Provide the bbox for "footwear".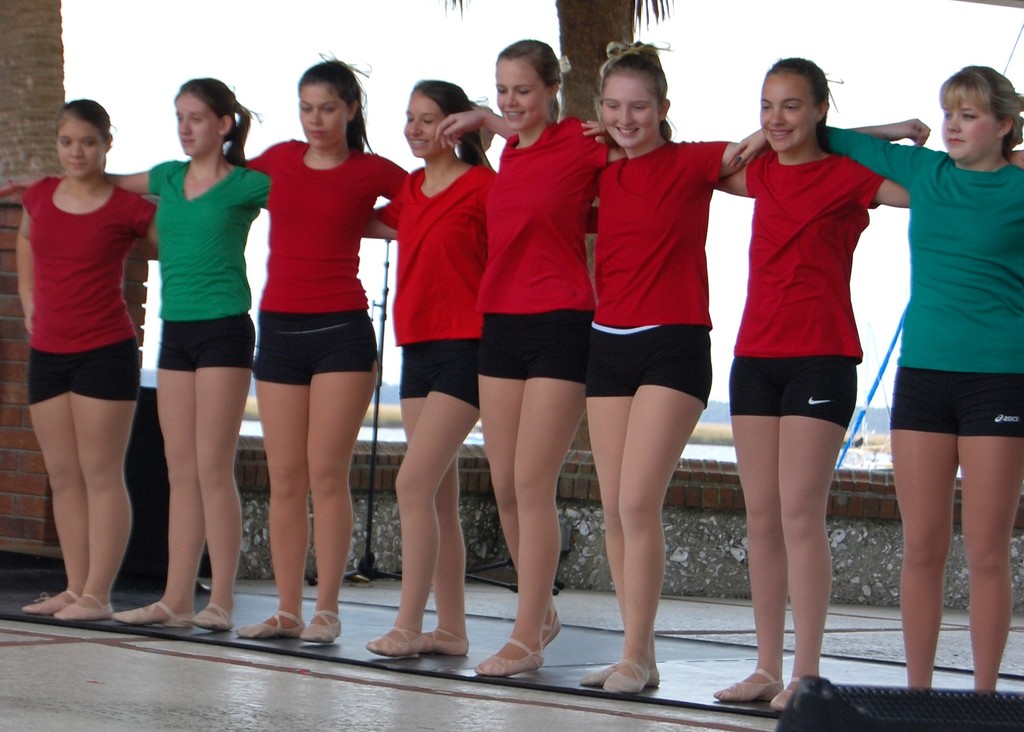
box=[492, 612, 569, 686].
